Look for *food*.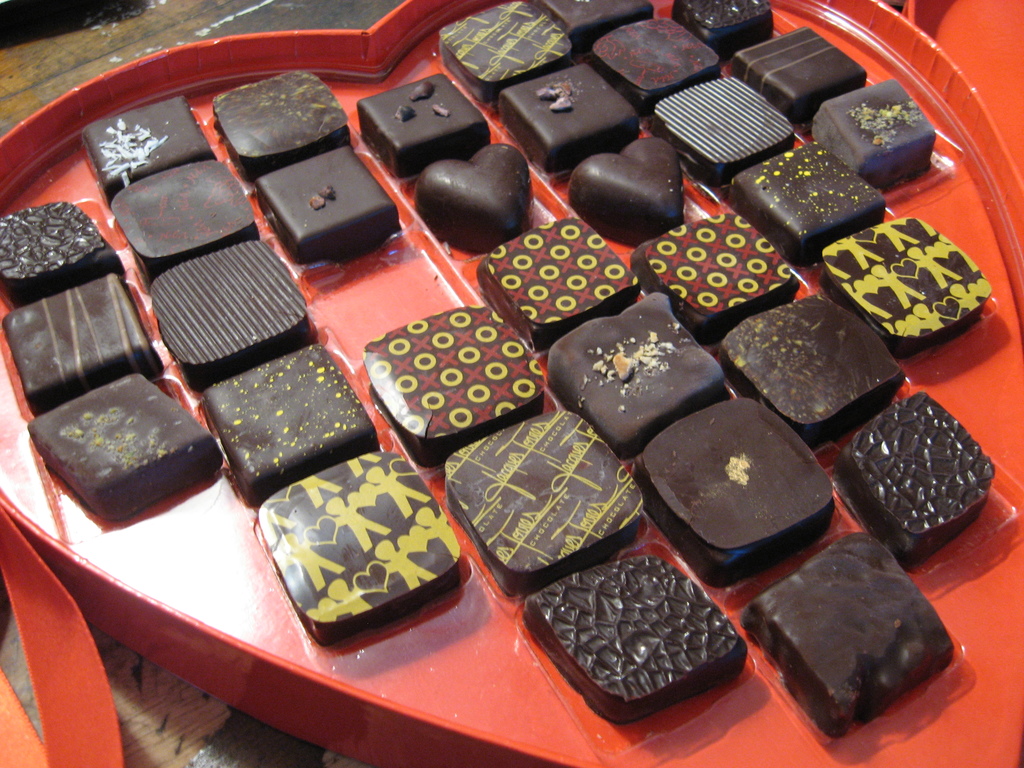
Found: <region>24, 371, 223, 523</region>.
